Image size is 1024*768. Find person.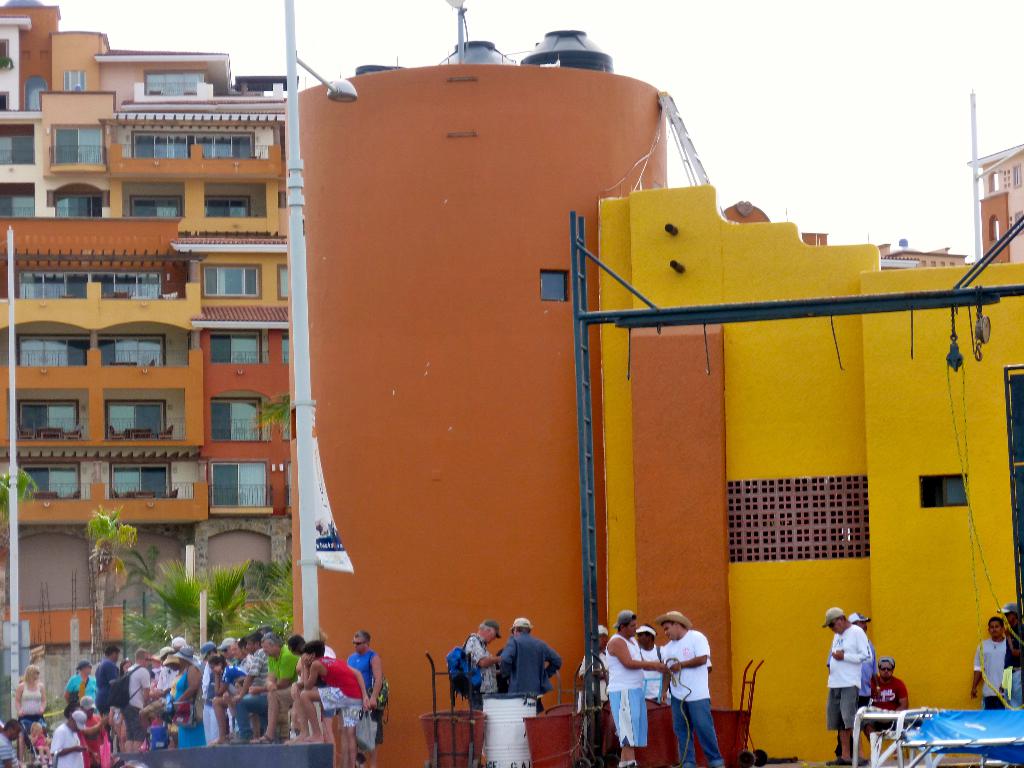
locate(856, 659, 909, 763).
